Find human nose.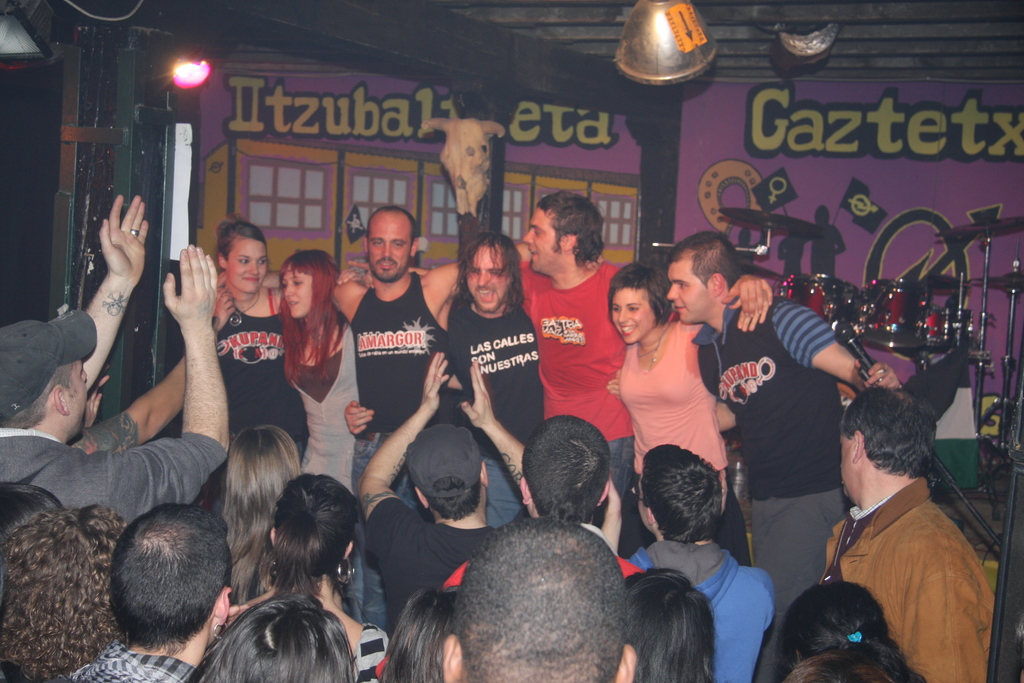
rect(283, 284, 296, 298).
